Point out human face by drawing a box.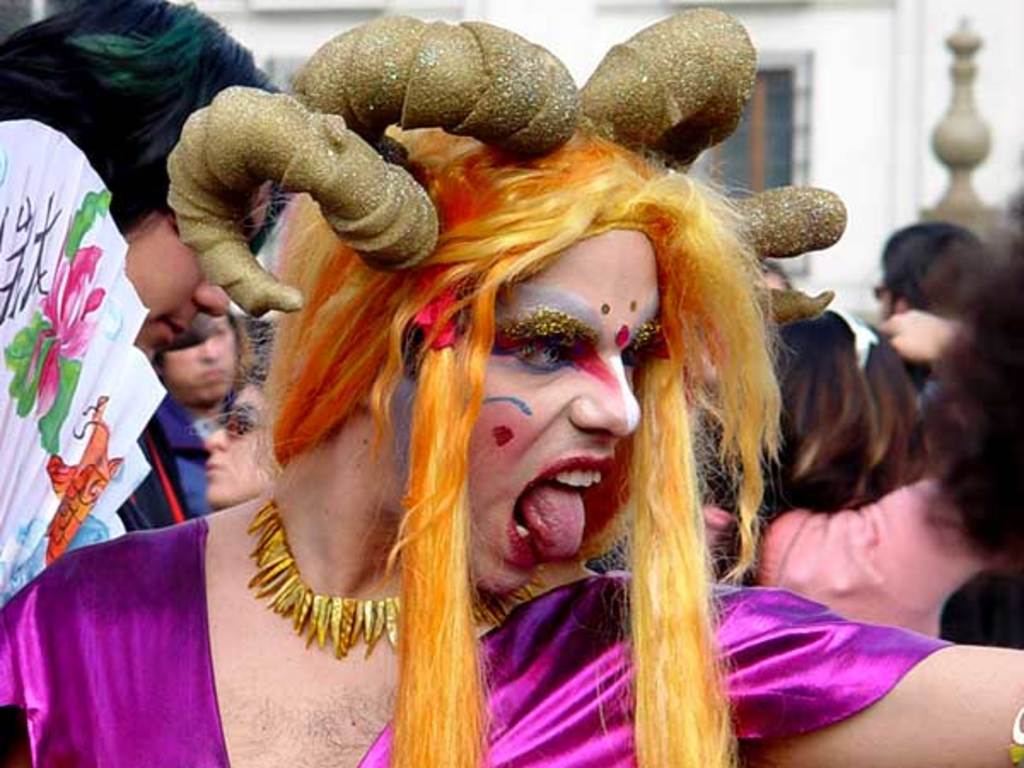
l=201, t=381, r=268, b=503.
